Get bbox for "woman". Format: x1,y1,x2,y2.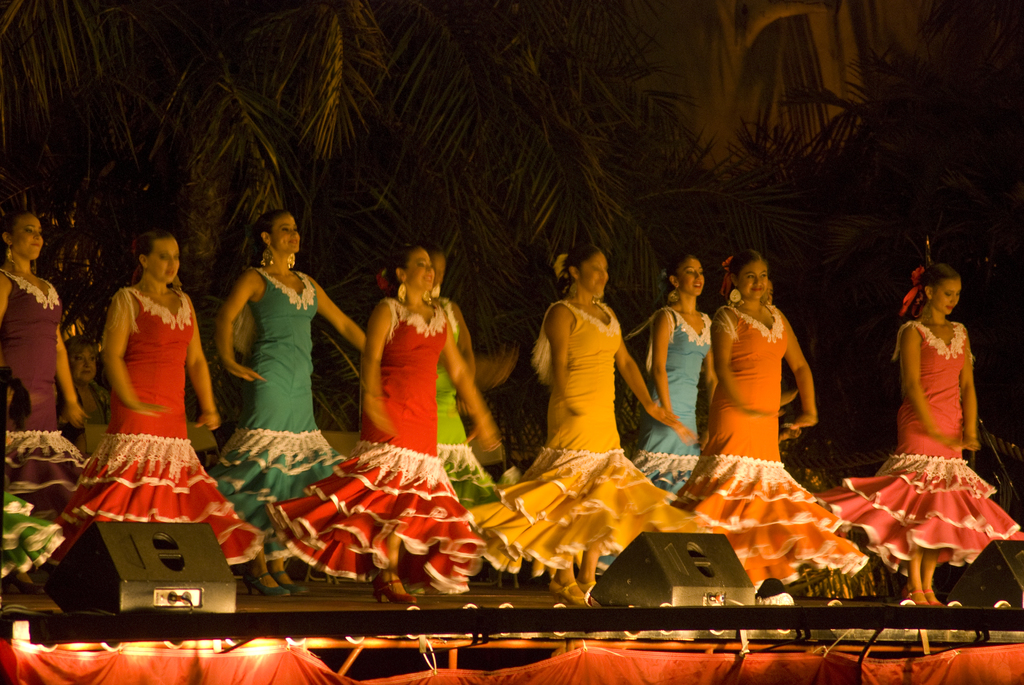
0,209,92,593.
